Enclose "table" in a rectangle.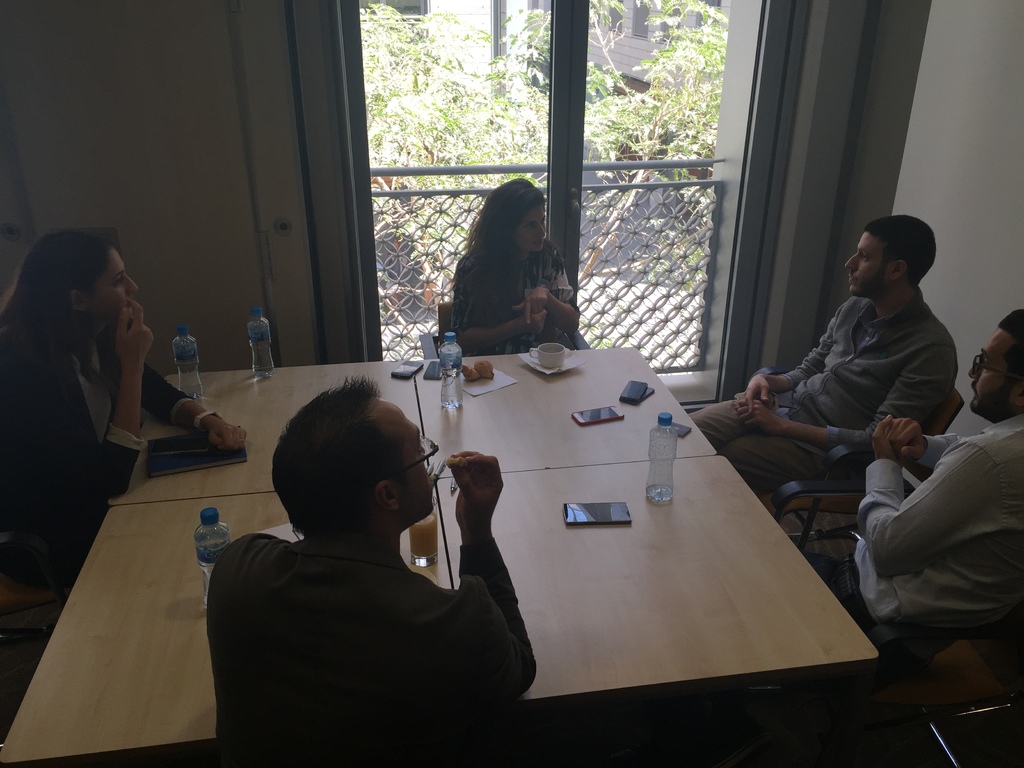
438, 449, 872, 712.
